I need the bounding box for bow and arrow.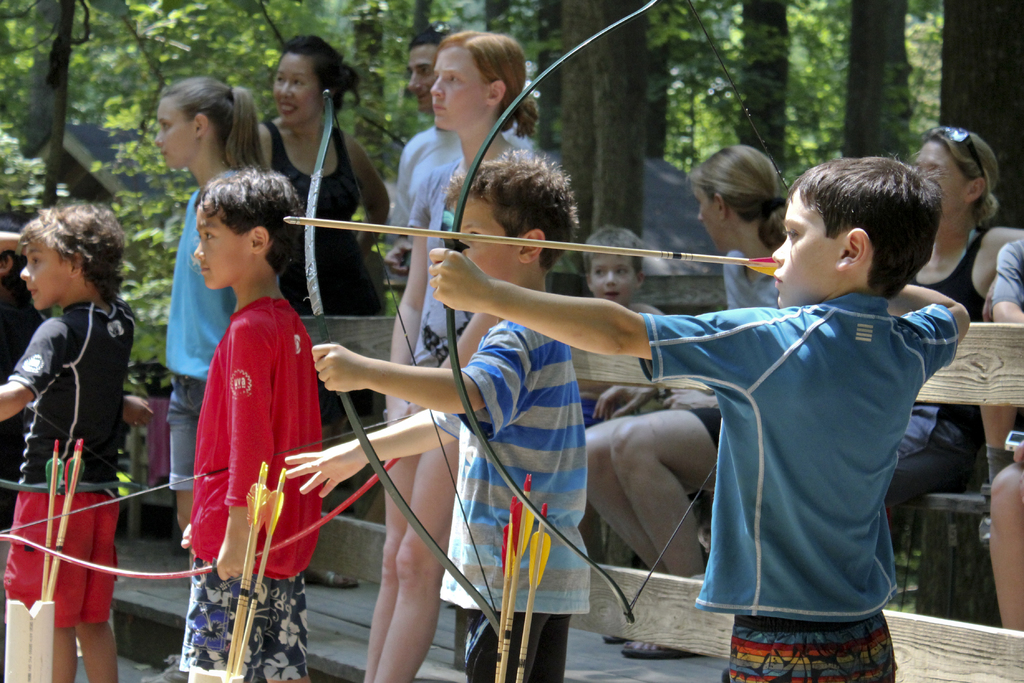
Here it is: (left=0, top=381, right=155, bottom=608).
